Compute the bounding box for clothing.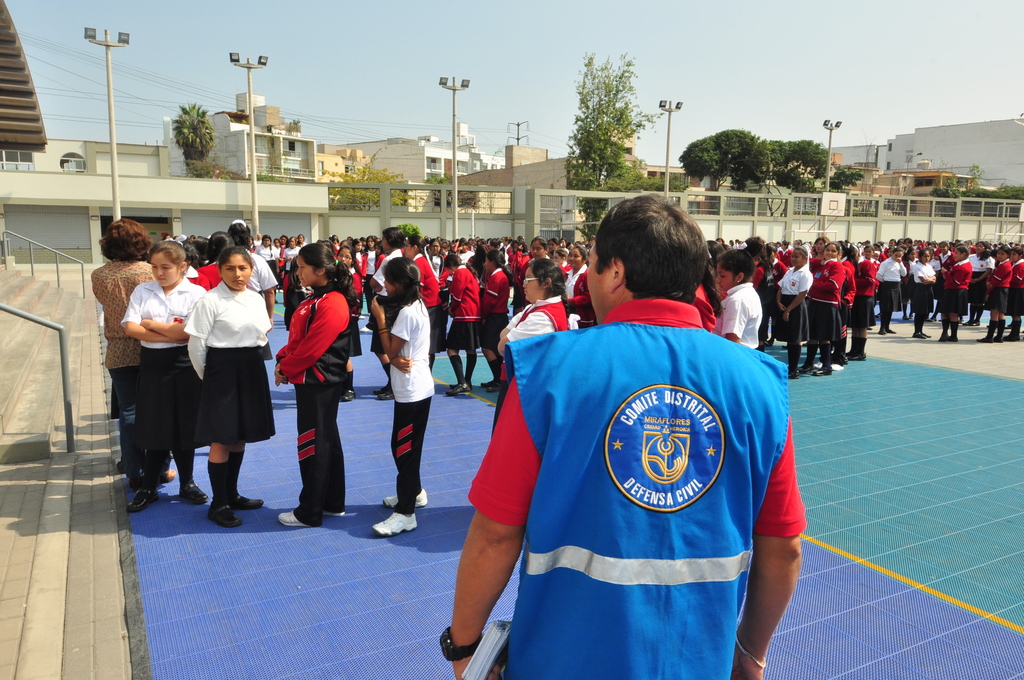
x1=806 y1=252 x2=844 y2=362.
